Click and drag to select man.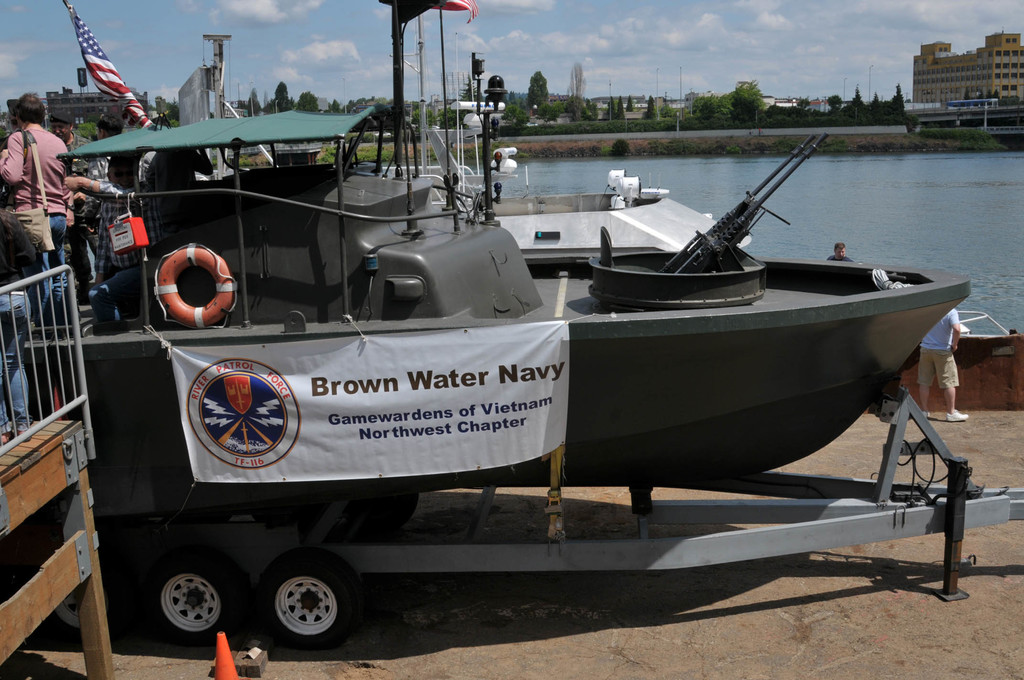
Selection: Rect(60, 154, 172, 325).
